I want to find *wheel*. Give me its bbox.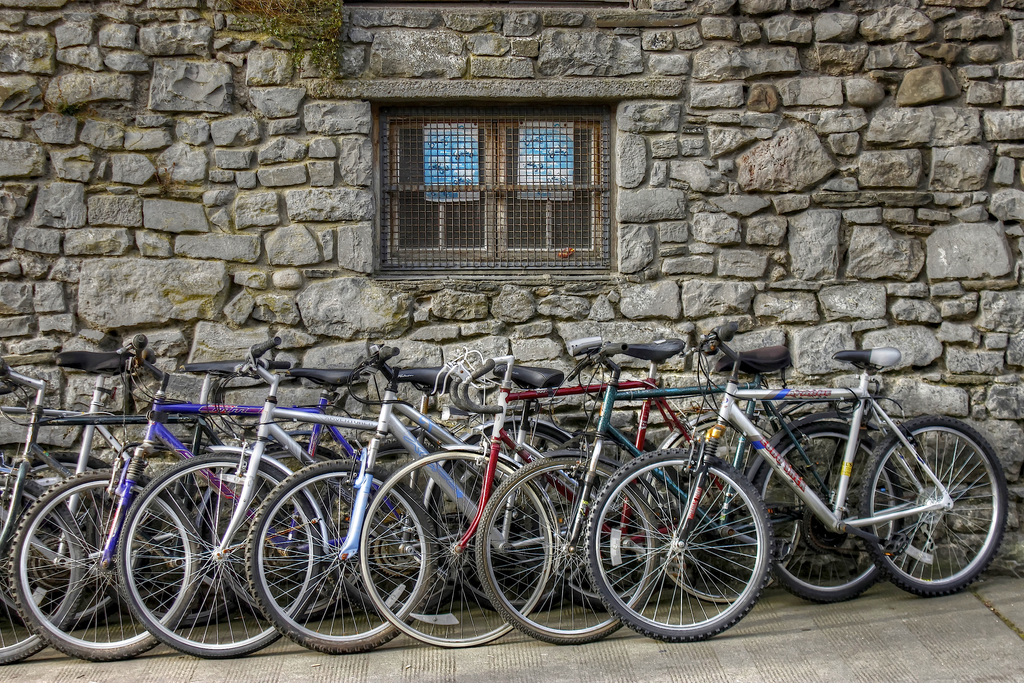
box(116, 453, 322, 657).
